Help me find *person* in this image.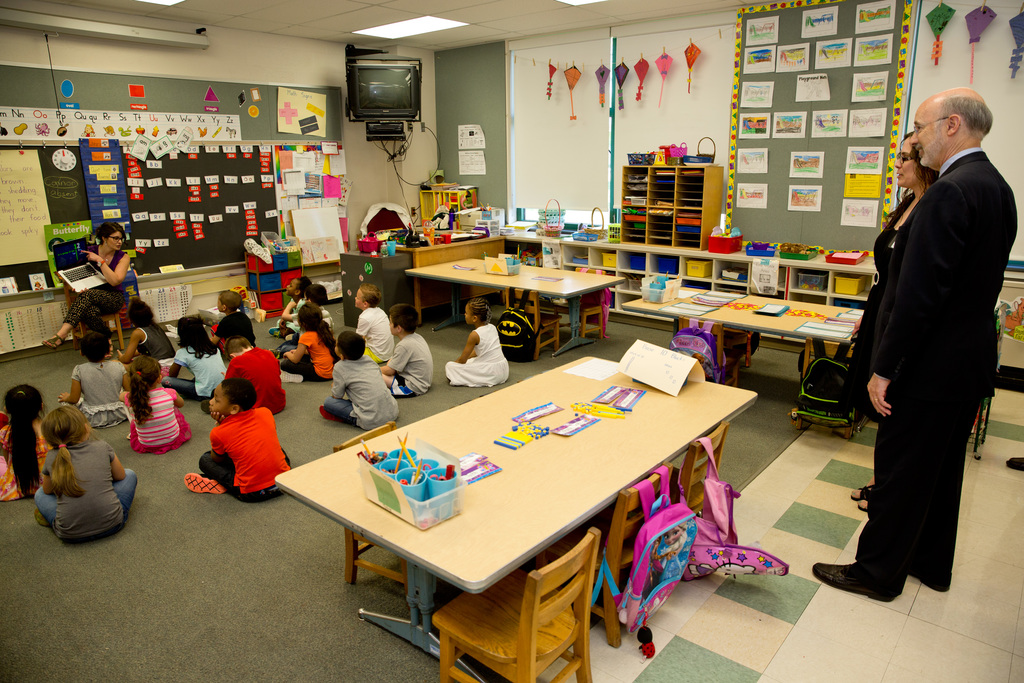
Found it: 278, 302, 340, 384.
